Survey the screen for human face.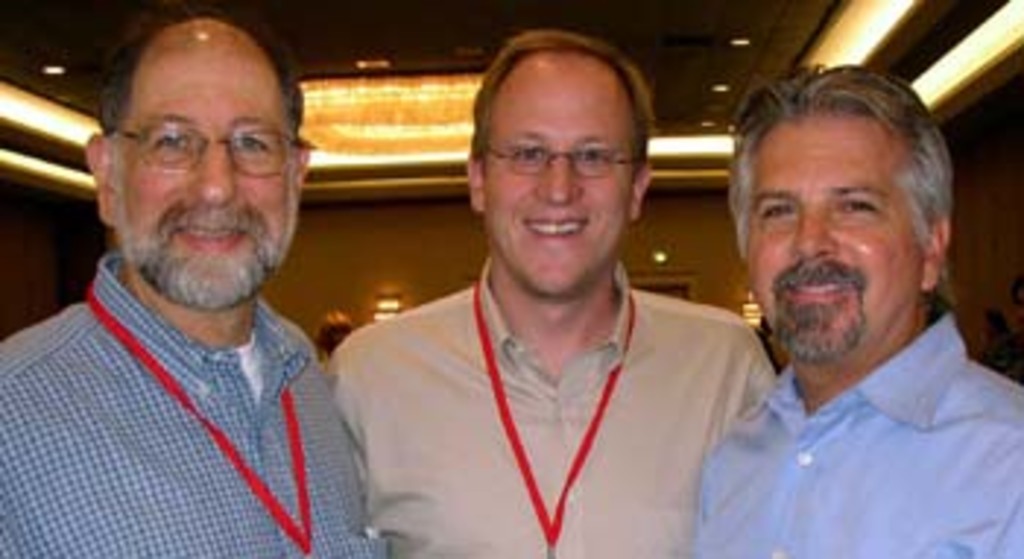
Survey found: [x1=746, y1=123, x2=913, y2=360].
